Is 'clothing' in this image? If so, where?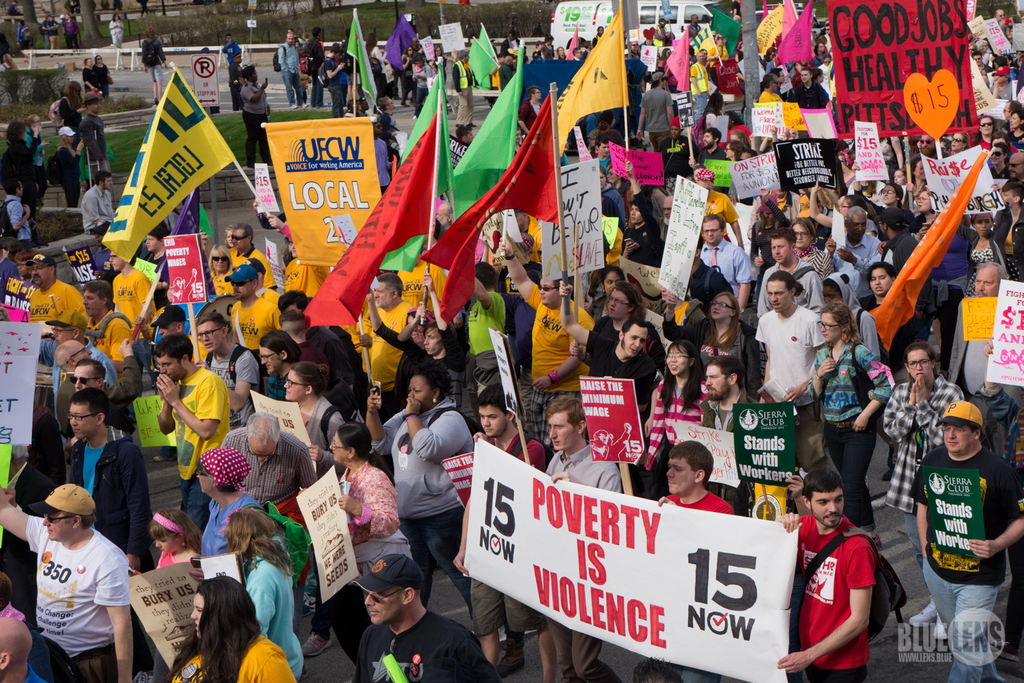
Yes, at crop(83, 68, 91, 98).
